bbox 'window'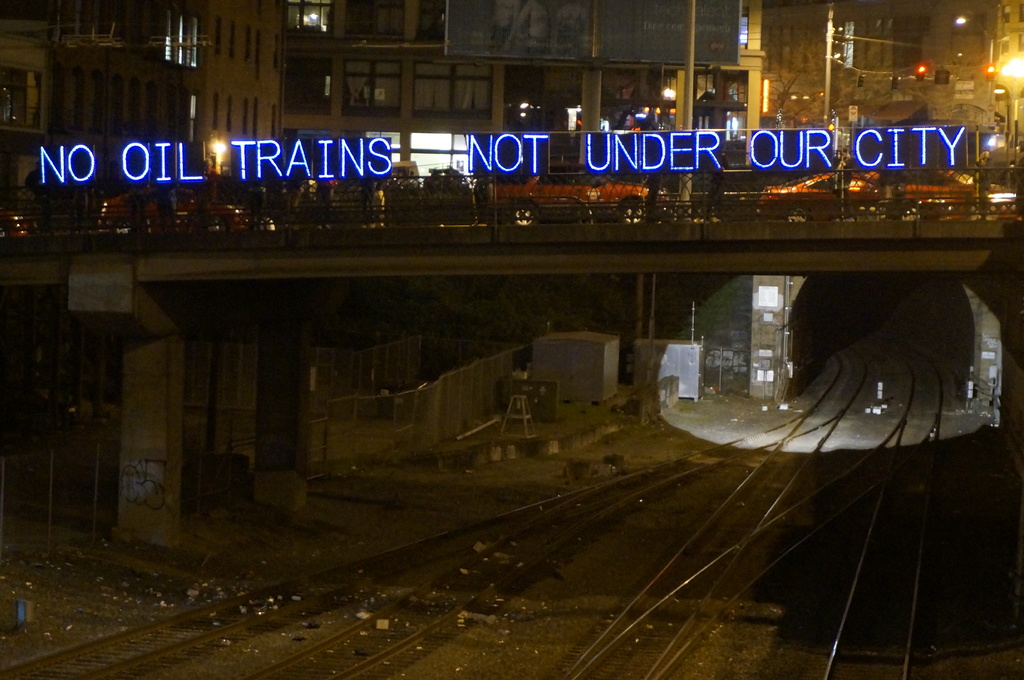
<bbox>163, 10, 205, 74</bbox>
